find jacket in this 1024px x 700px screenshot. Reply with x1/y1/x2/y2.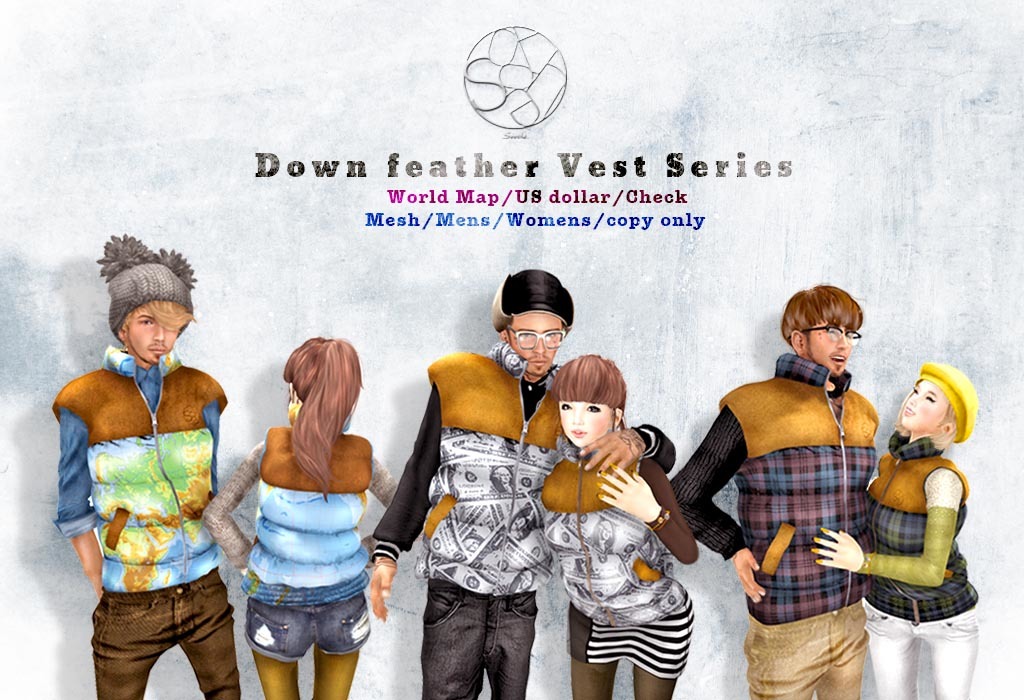
245/424/376/586.
